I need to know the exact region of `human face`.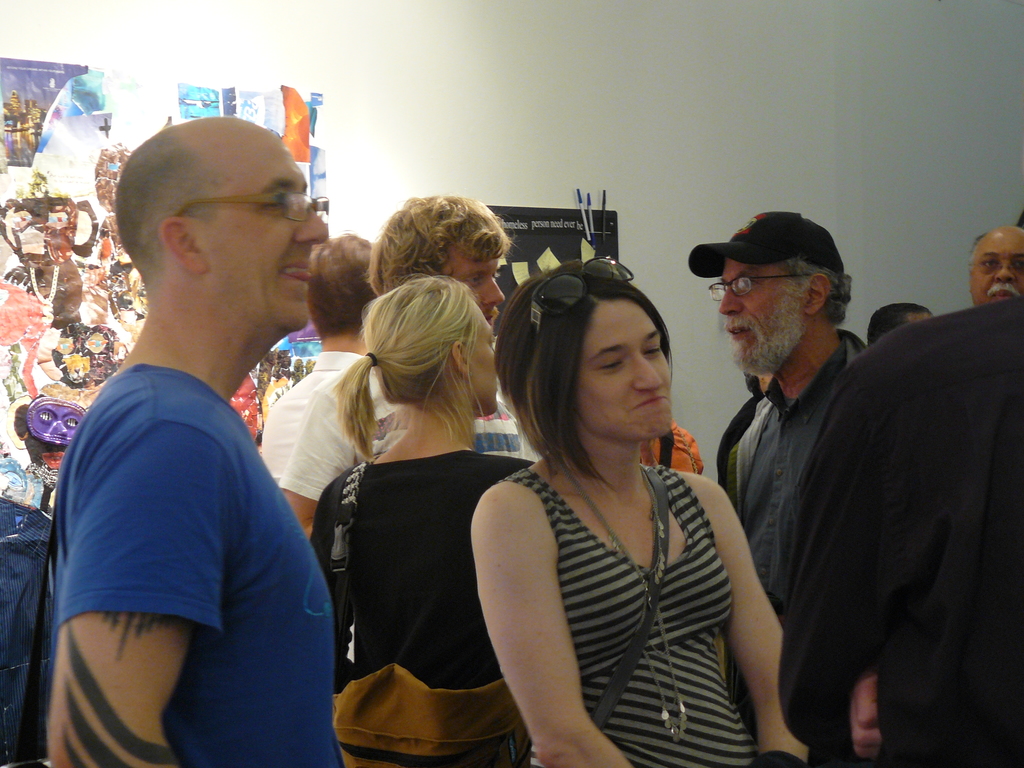
Region: 585/305/664/438.
